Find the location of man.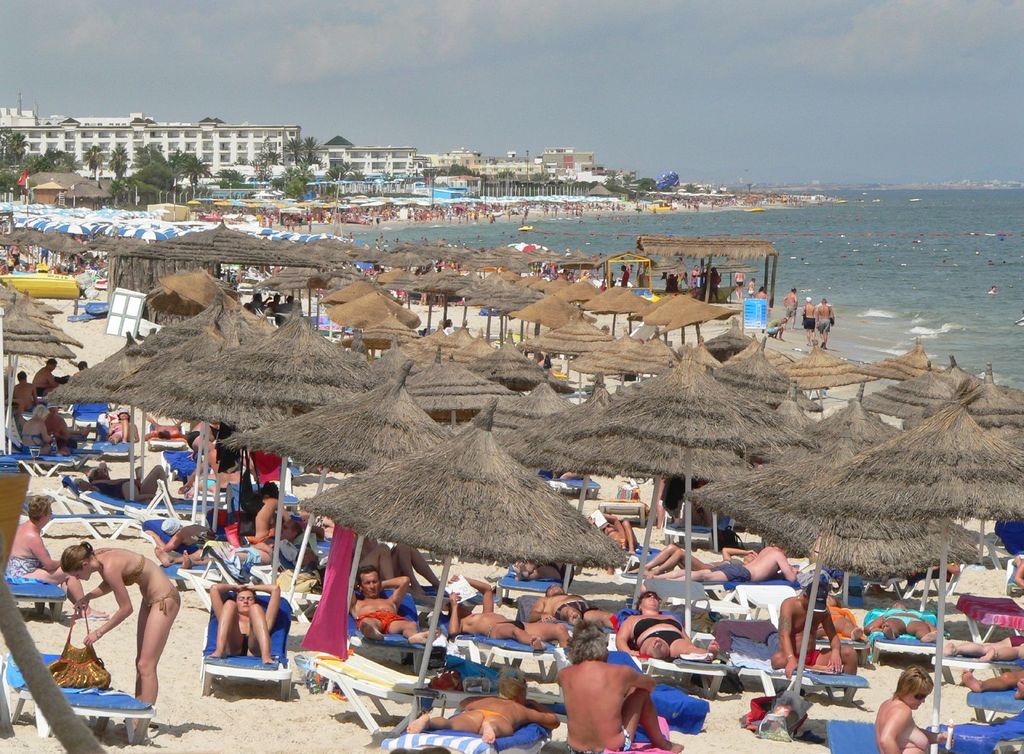
Location: bbox(529, 586, 620, 634).
